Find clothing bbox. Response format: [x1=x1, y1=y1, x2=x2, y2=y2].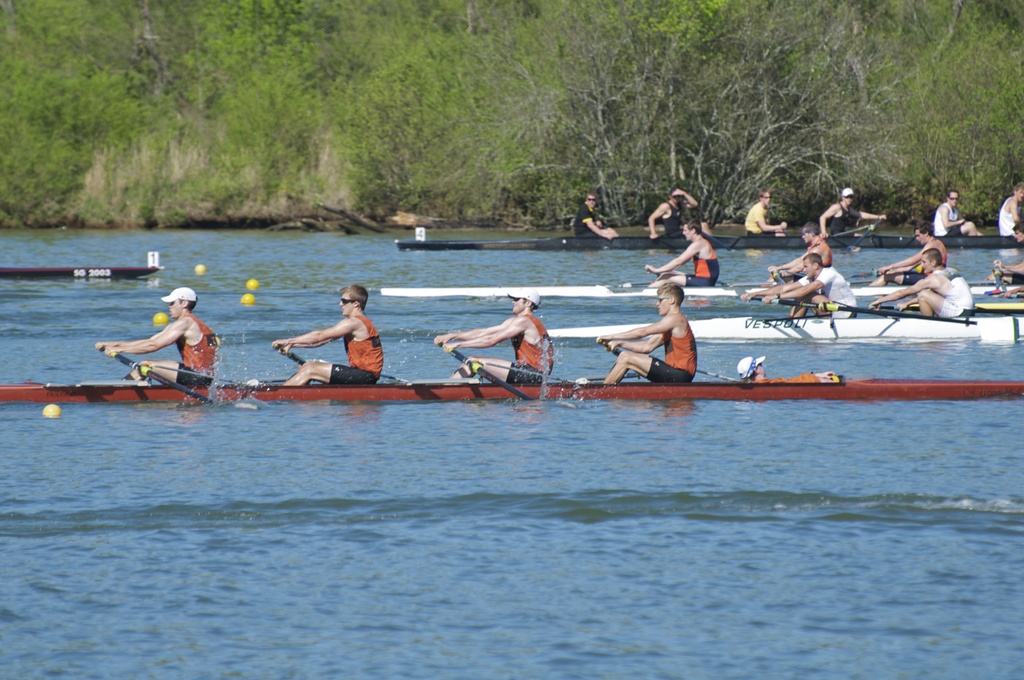
[x1=643, y1=309, x2=699, y2=385].
